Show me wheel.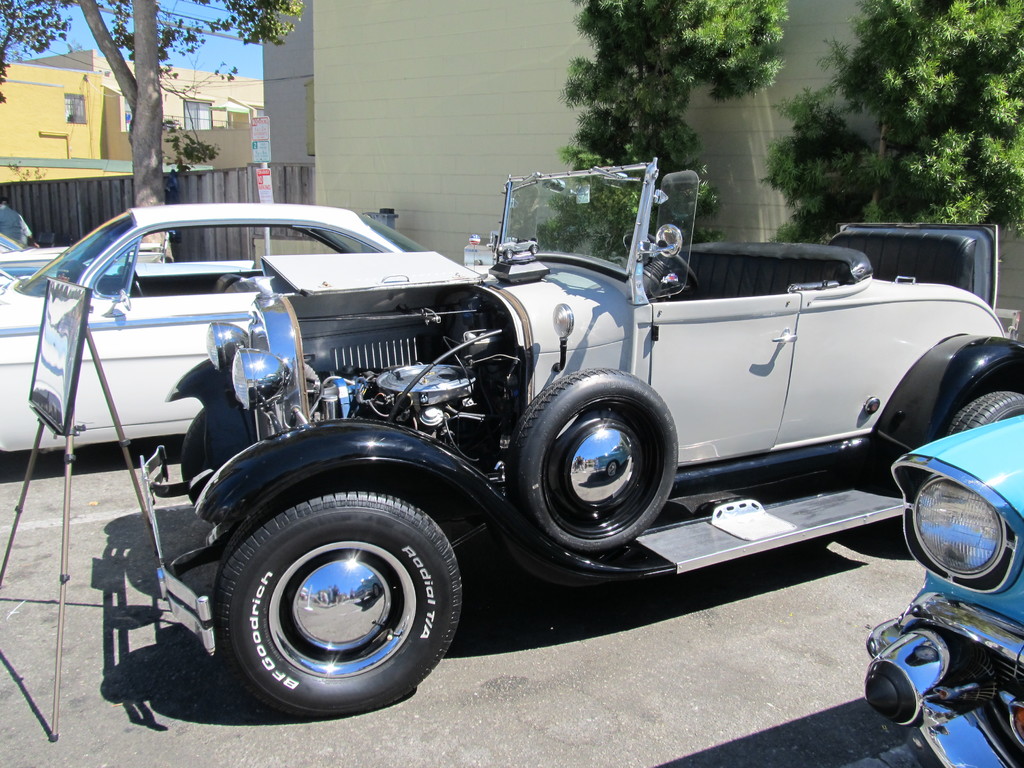
wheel is here: [201, 487, 460, 709].
